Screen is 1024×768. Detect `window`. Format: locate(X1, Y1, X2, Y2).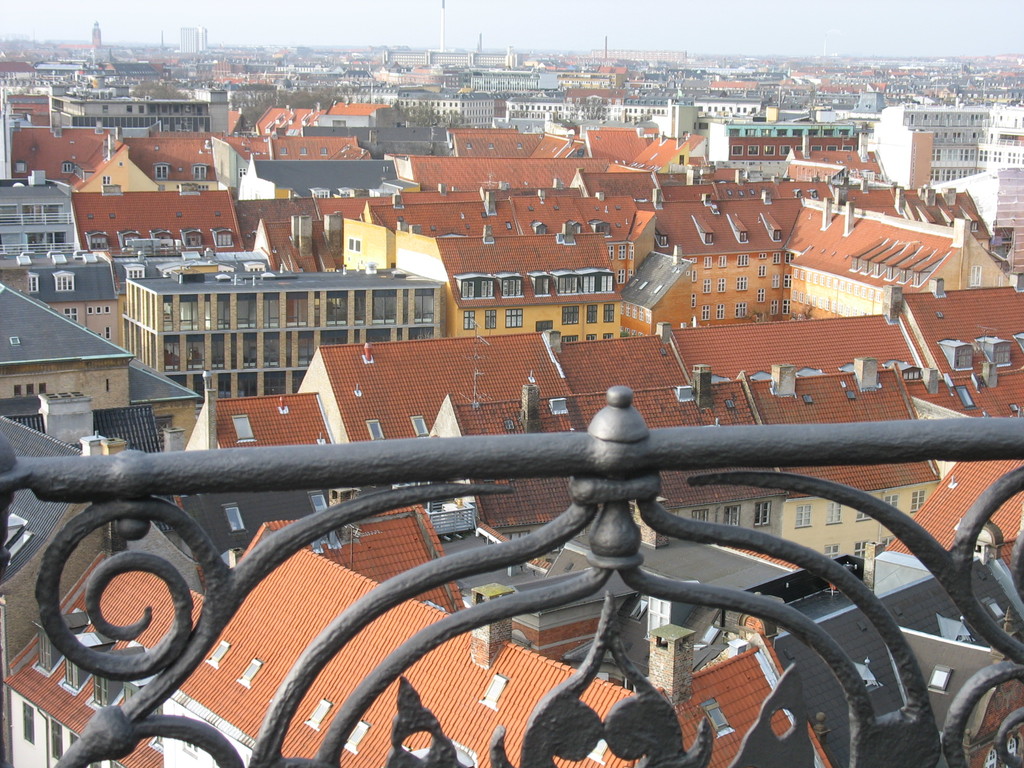
locate(776, 277, 781, 286).
